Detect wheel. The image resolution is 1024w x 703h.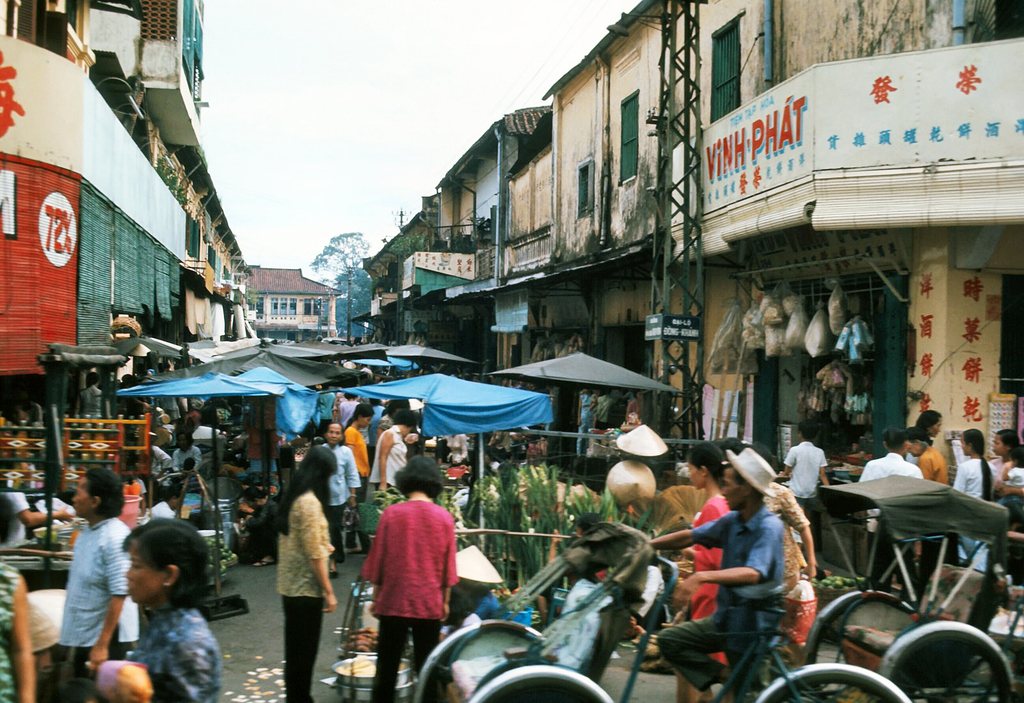
box=[800, 587, 924, 697].
